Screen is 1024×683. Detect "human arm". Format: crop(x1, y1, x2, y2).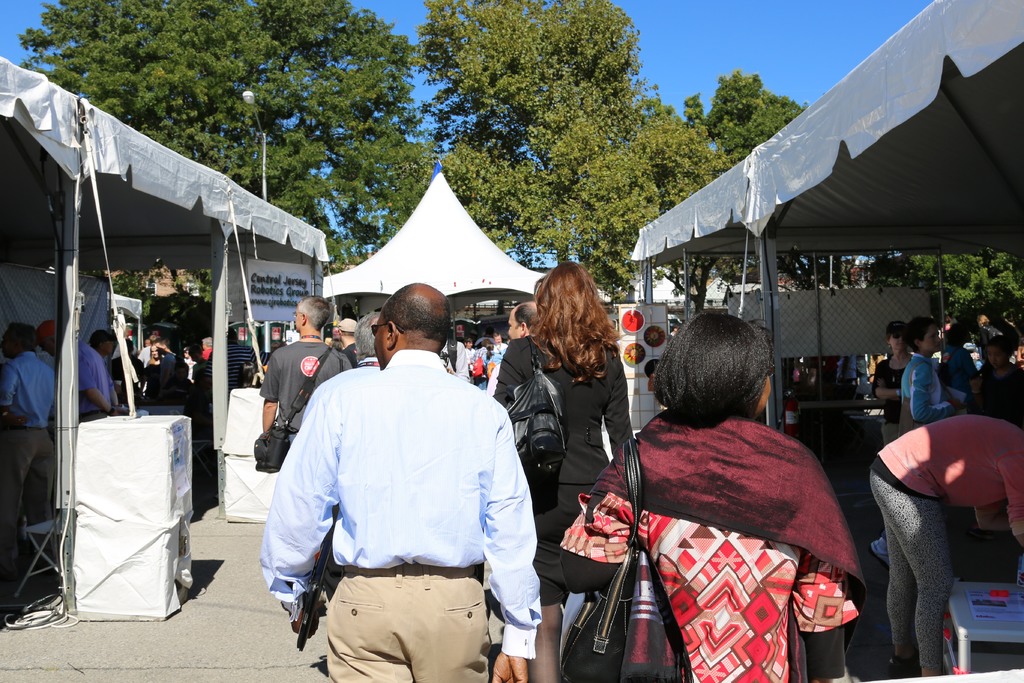
crop(973, 504, 1013, 536).
